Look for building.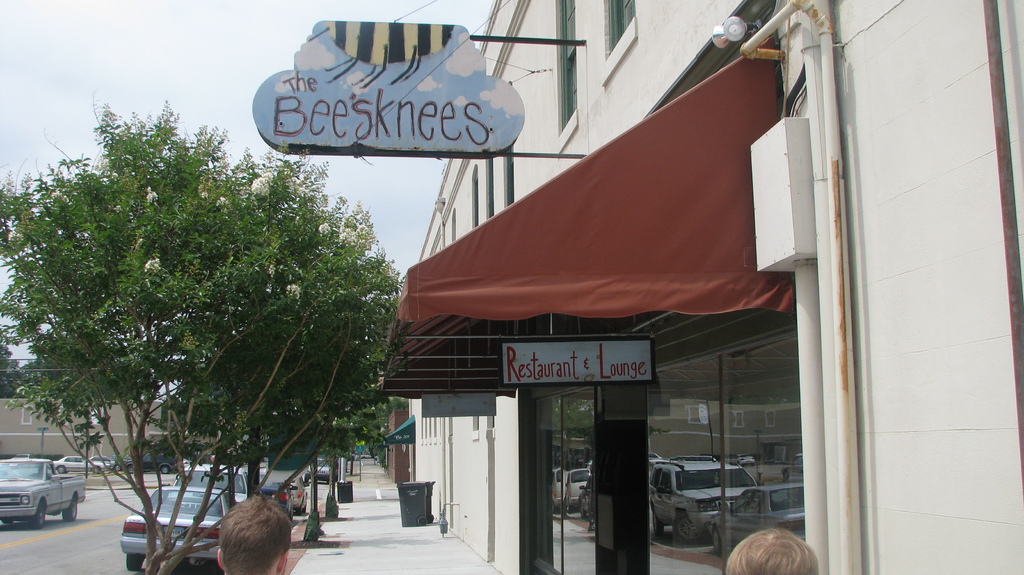
Found: pyautogui.locateOnScreen(382, 327, 410, 485).
